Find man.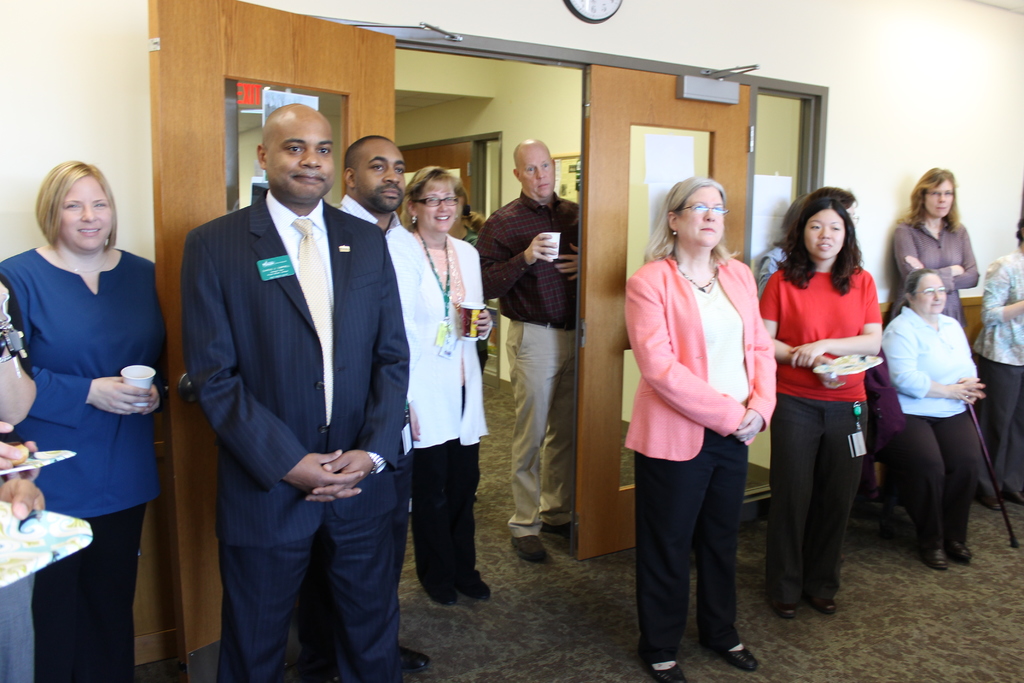
rect(474, 136, 576, 562).
